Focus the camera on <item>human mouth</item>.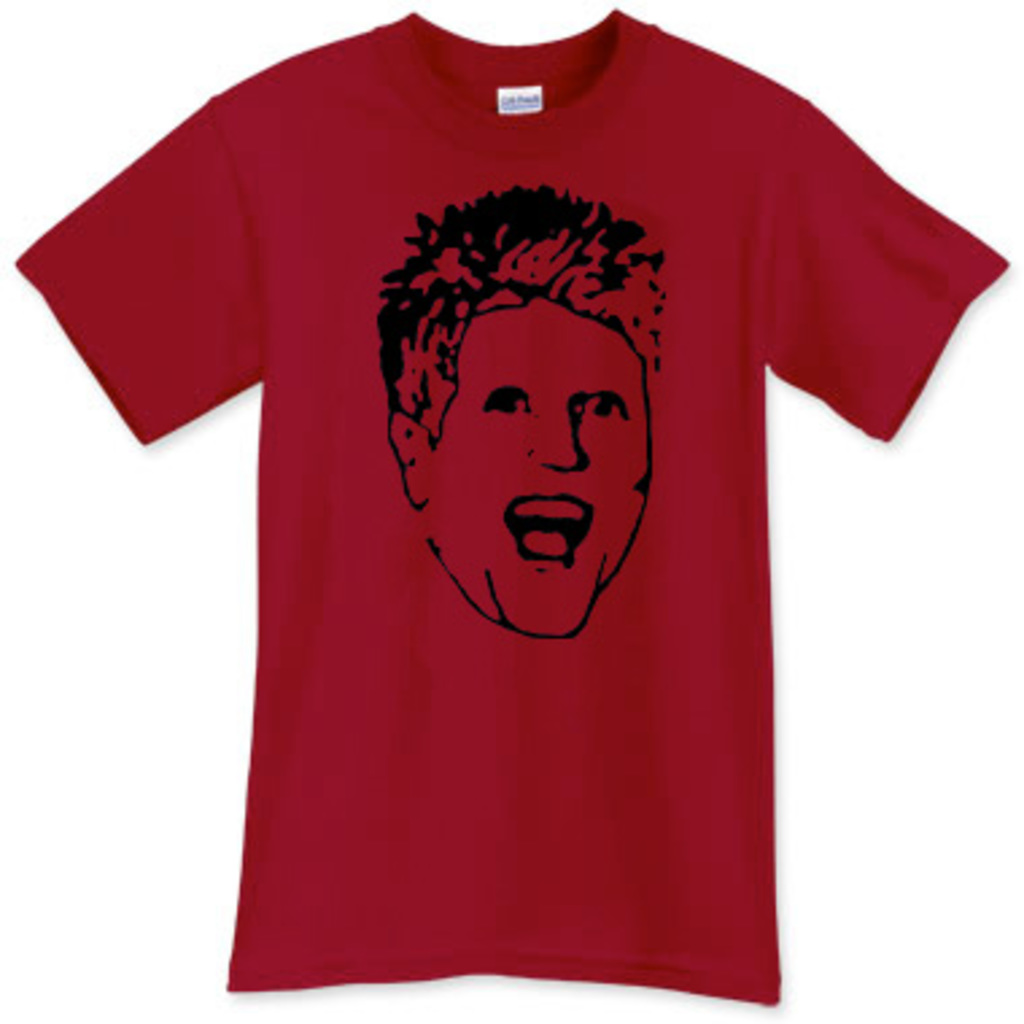
Focus region: bbox=(507, 485, 590, 566).
